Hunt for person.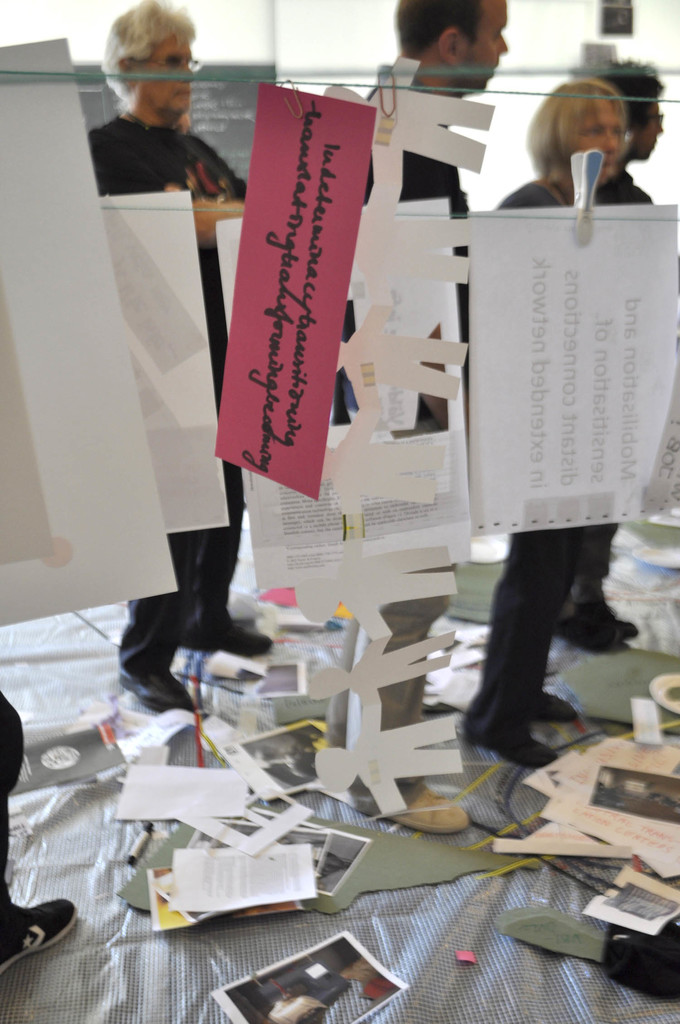
Hunted down at [left=81, top=0, right=282, bottom=713].
